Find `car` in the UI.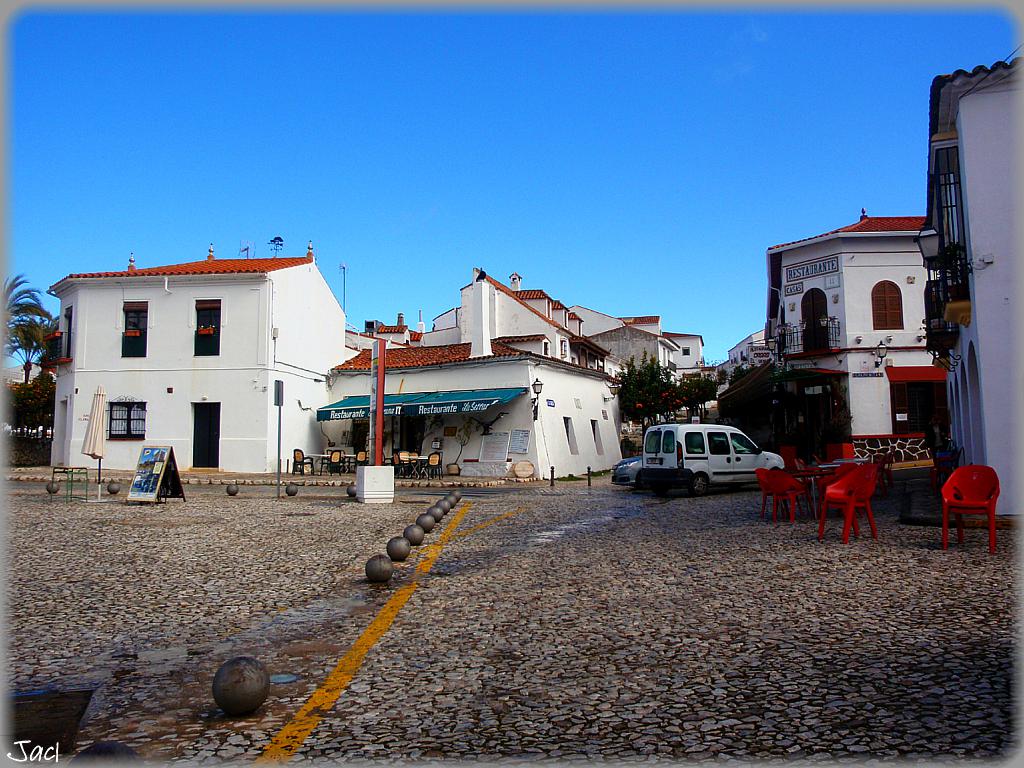
UI element at box(611, 456, 641, 484).
